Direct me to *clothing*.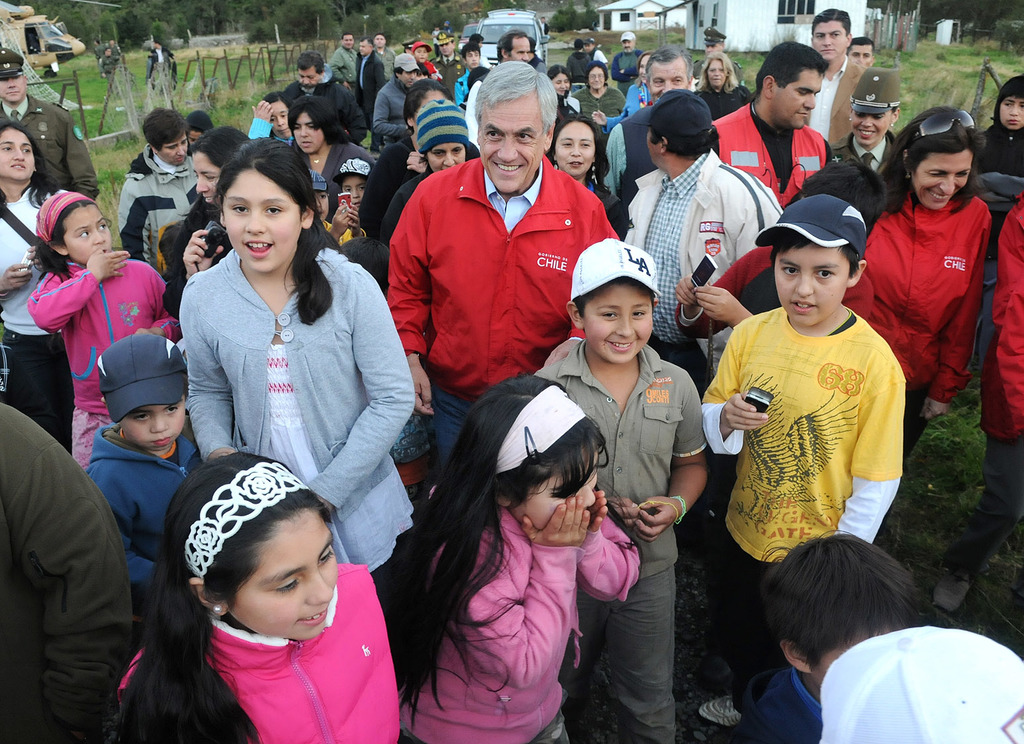
Direction: 295/130/373/207.
